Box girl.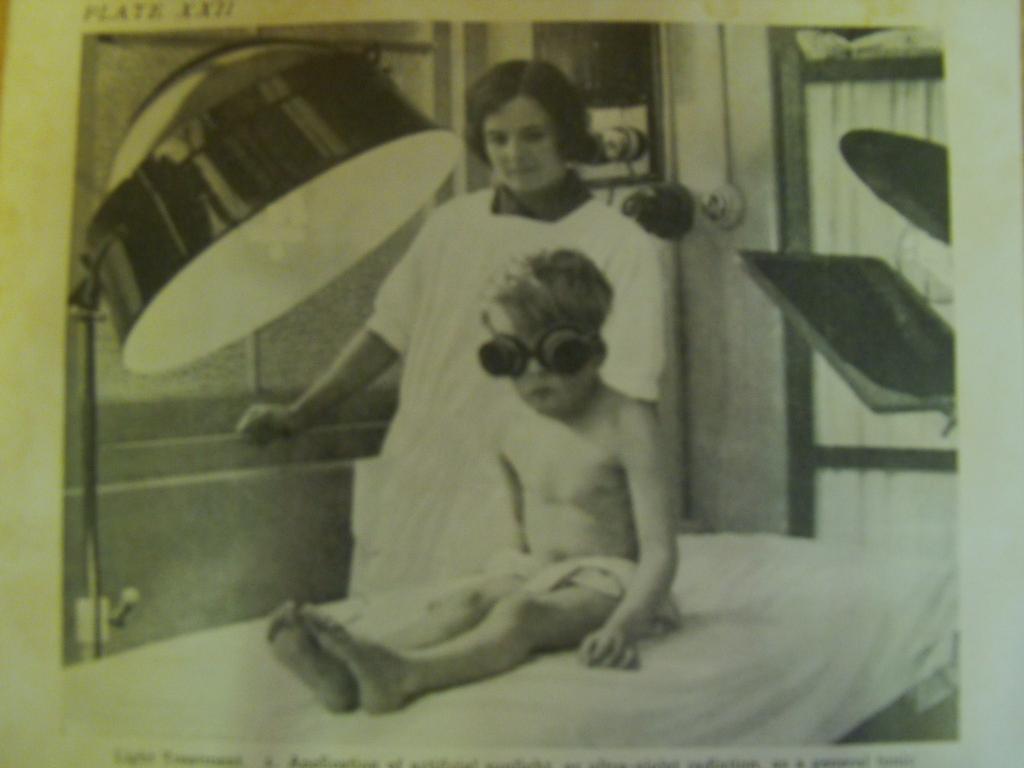
{"left": 268, "top": 248, "right": 676, "bottom": 712}.
